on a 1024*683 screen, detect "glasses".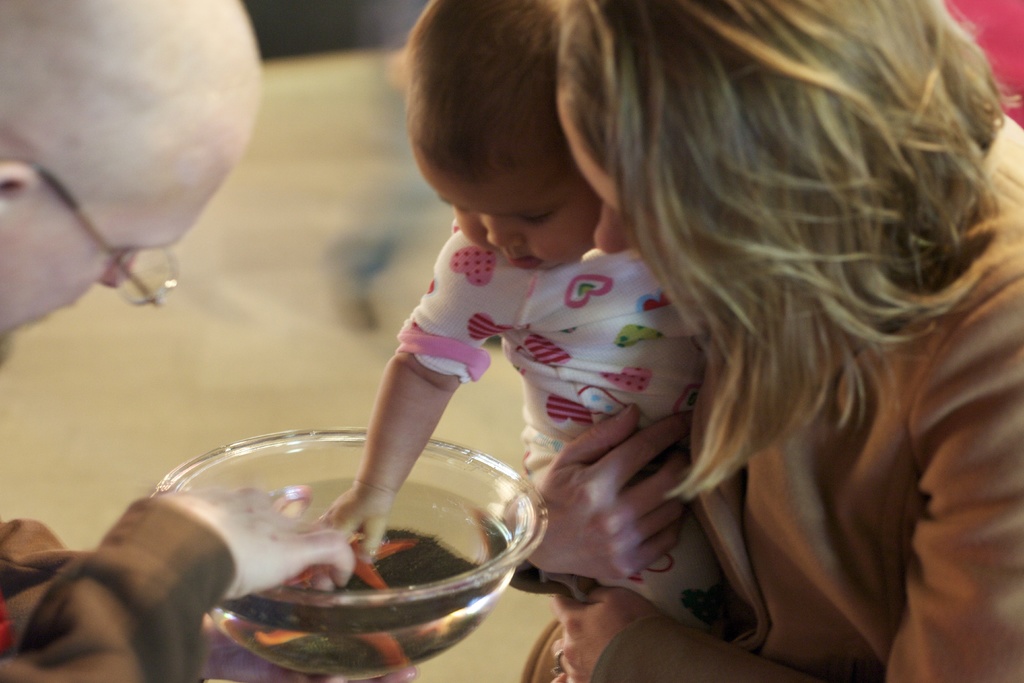
left=31, top=161, right=180, bottom=308.
